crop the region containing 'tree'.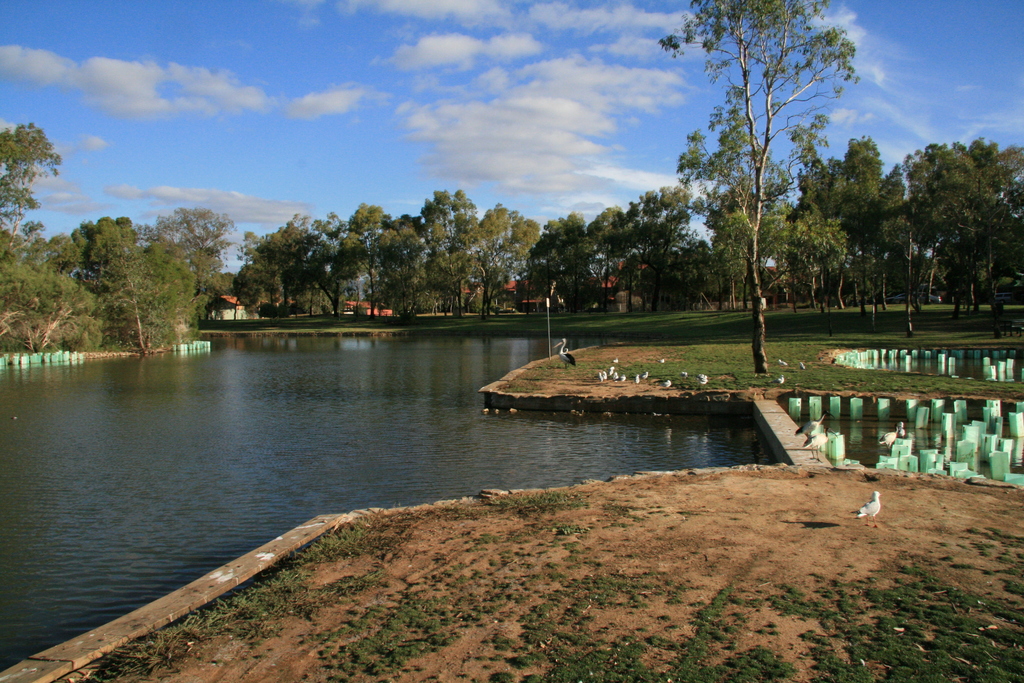
Crop region: l=381, t=210, r=422, b=317.
